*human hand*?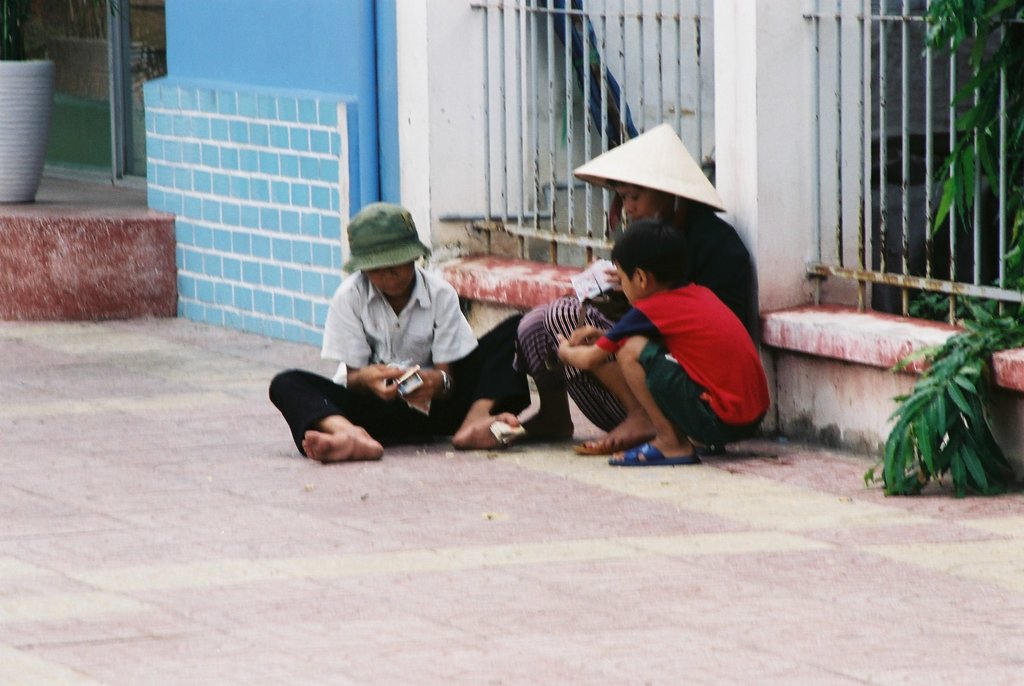
locate(552, 331, 570, 366)
